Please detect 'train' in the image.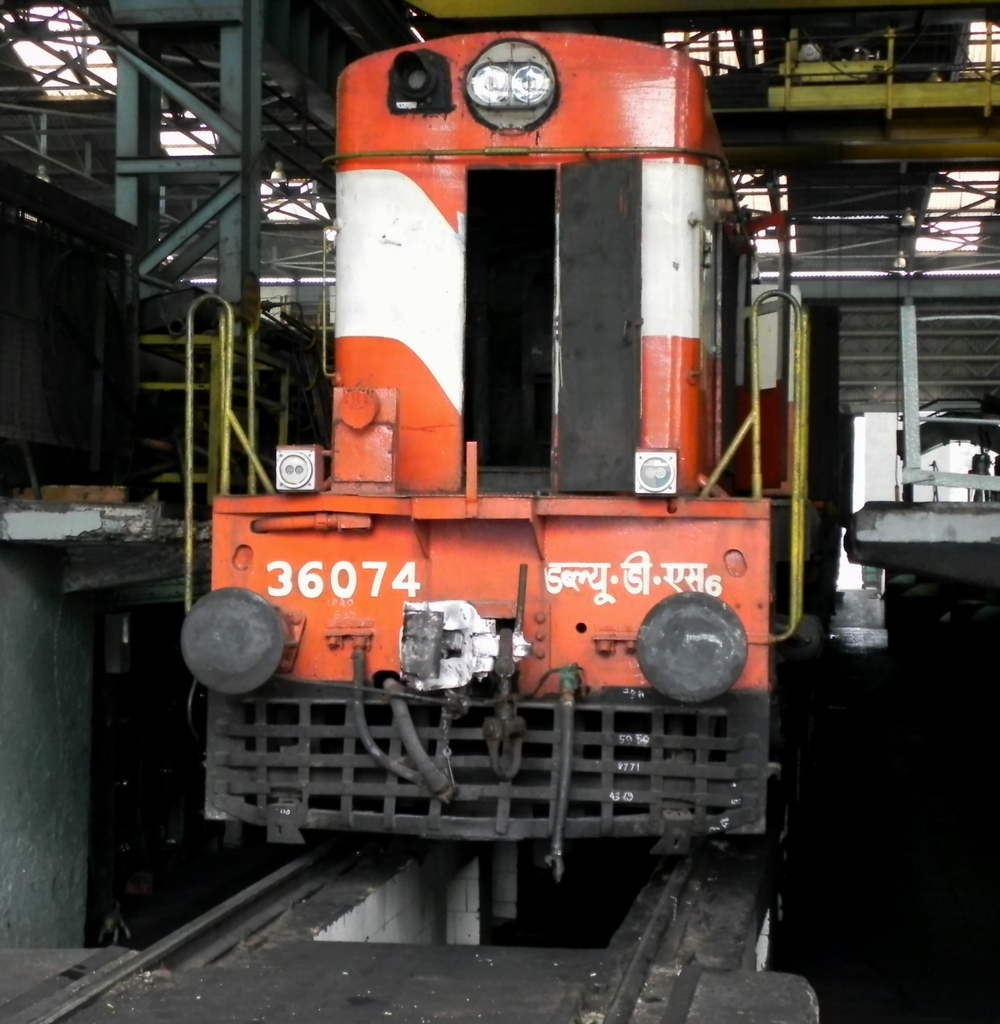
detection(182, 28, 803, 870).
